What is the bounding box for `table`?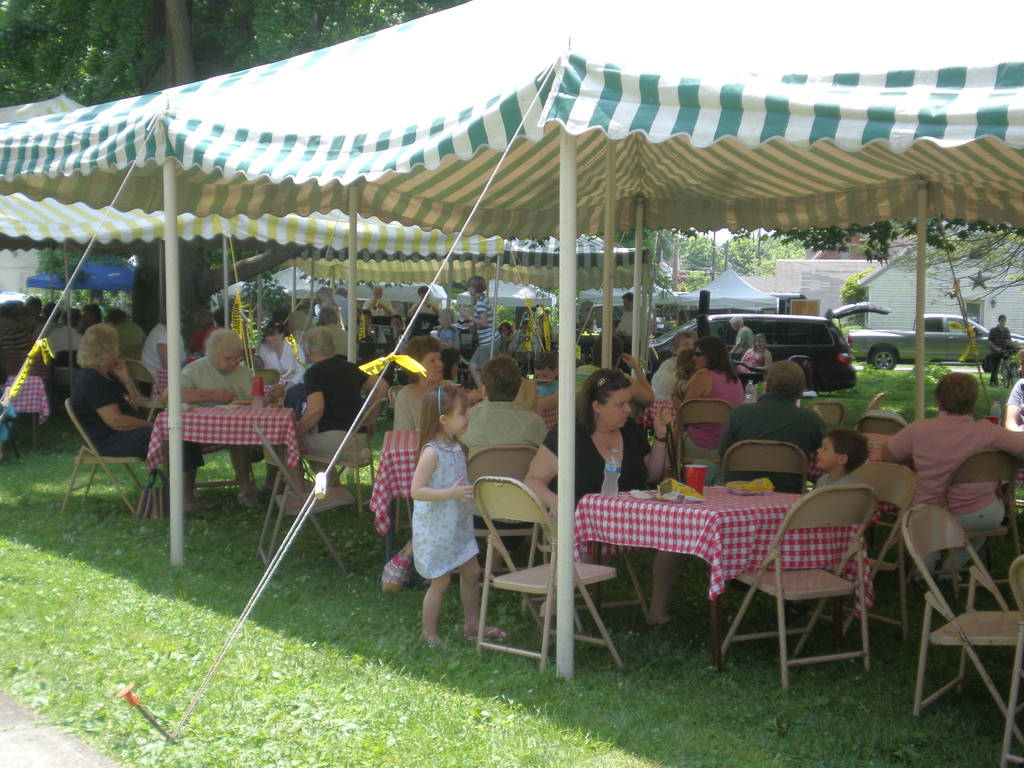
<bbox>6, 372, 42, 435</bbox>.
